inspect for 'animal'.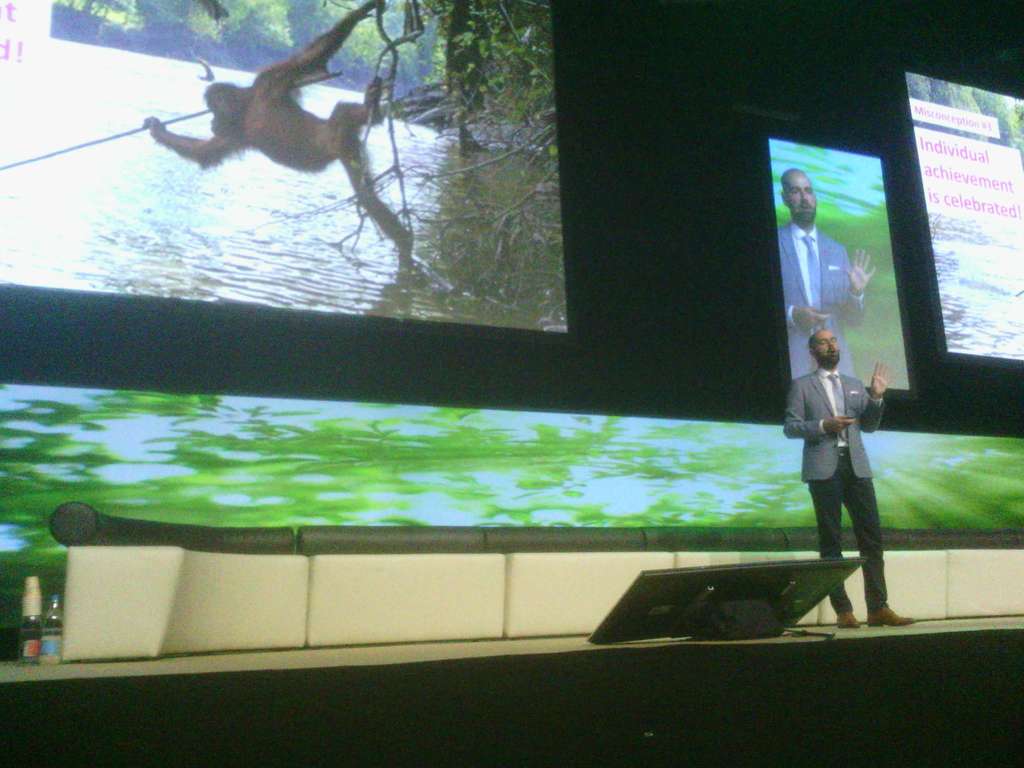
Inspection: [x1=136, y1=0, x2=415, y2=273].
